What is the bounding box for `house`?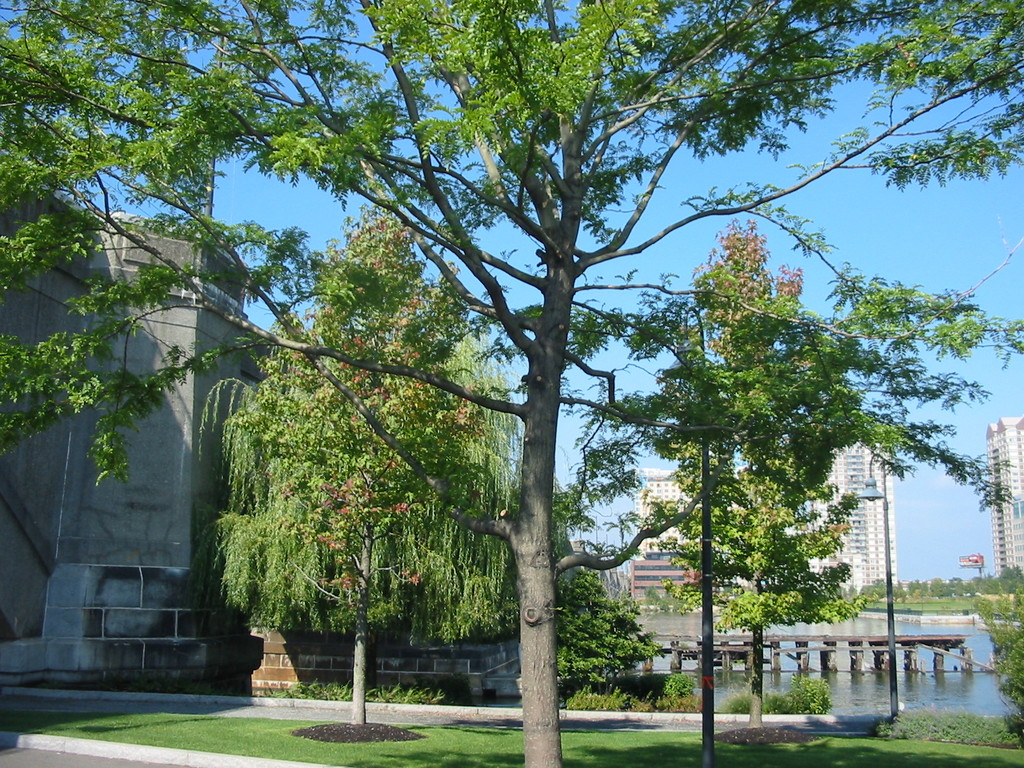
0, 207, 281, 687.
